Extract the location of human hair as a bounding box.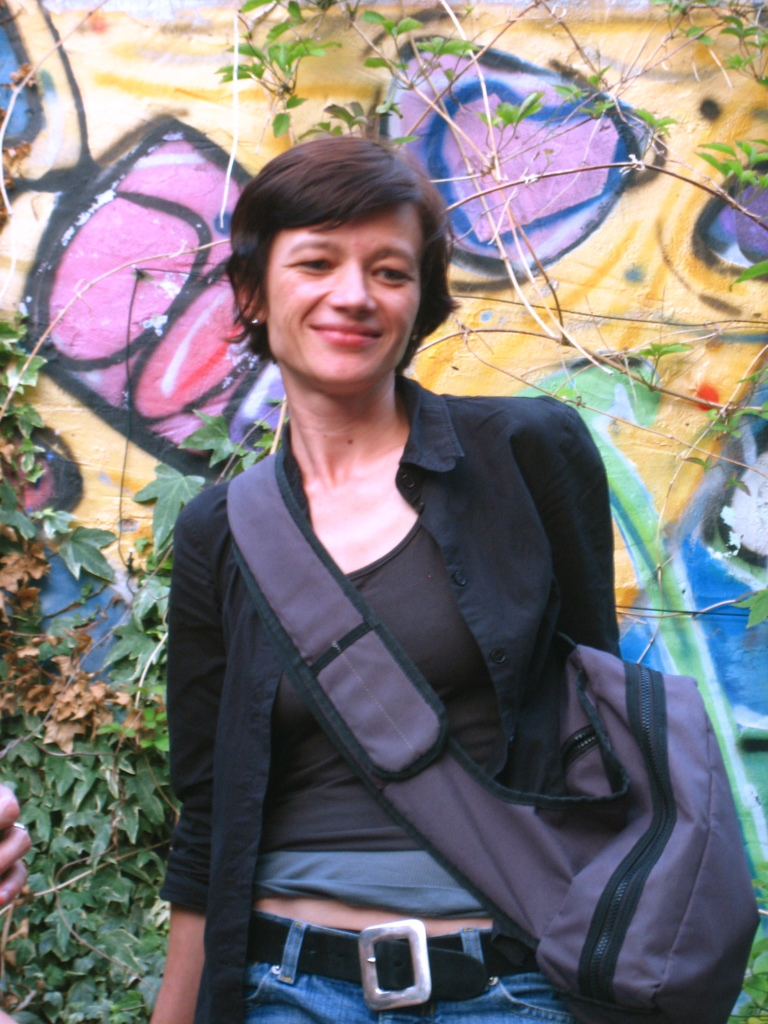
(228,125,449,349).
